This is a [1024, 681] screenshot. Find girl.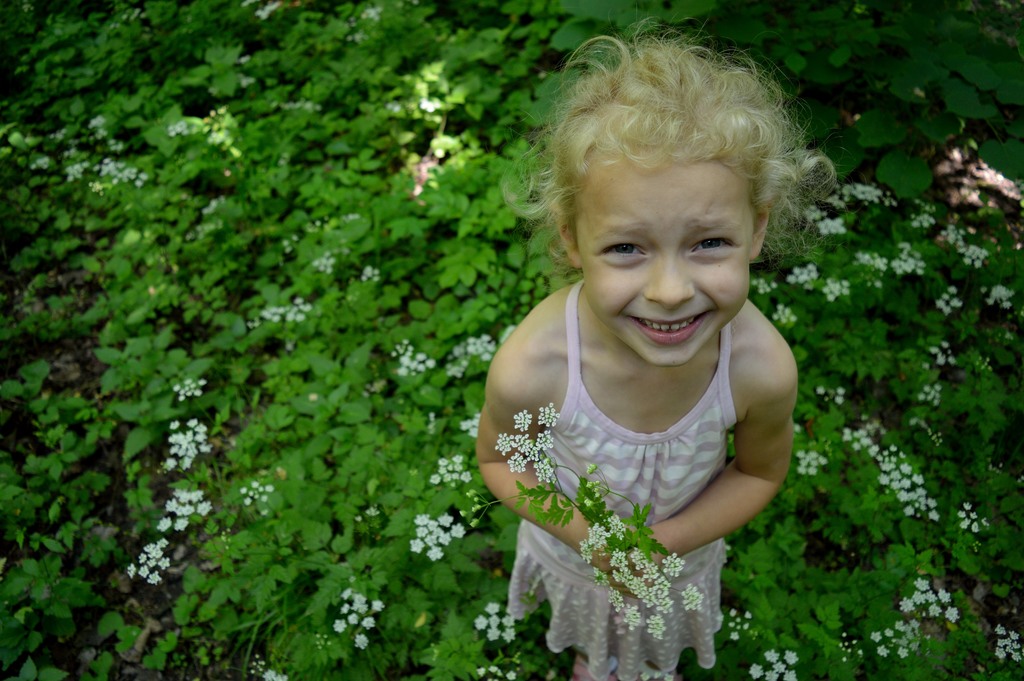
Bounding box: (471,0,842,680).
